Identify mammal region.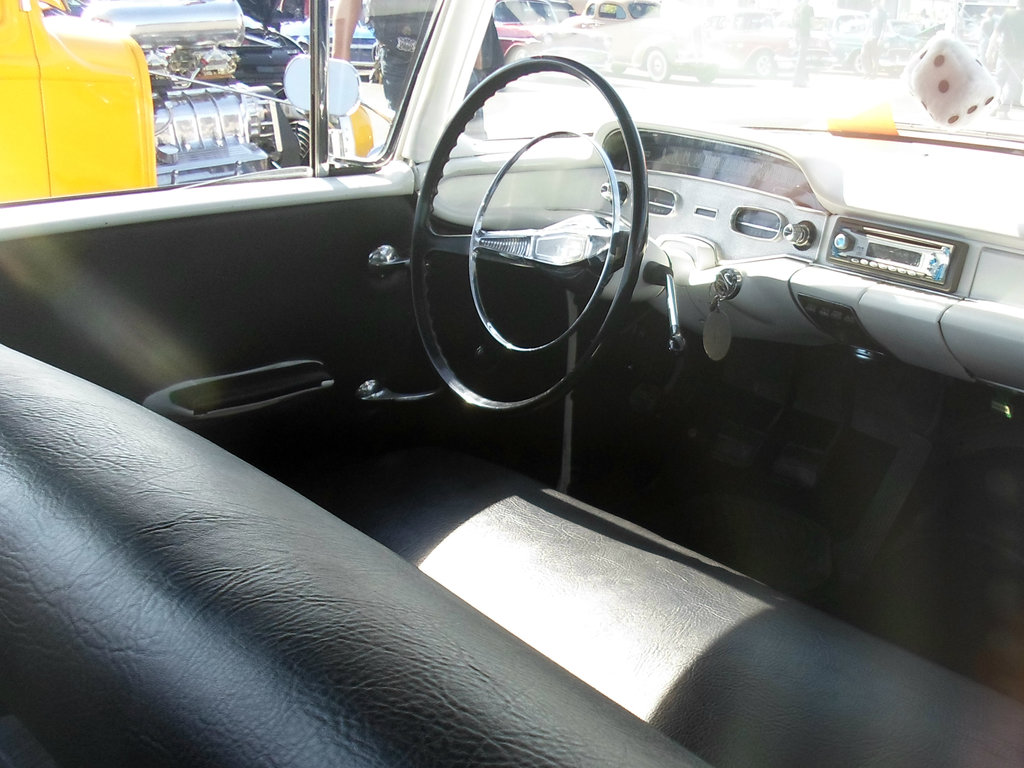
Region: [left=788, top=0, right=814, bottom=85].
